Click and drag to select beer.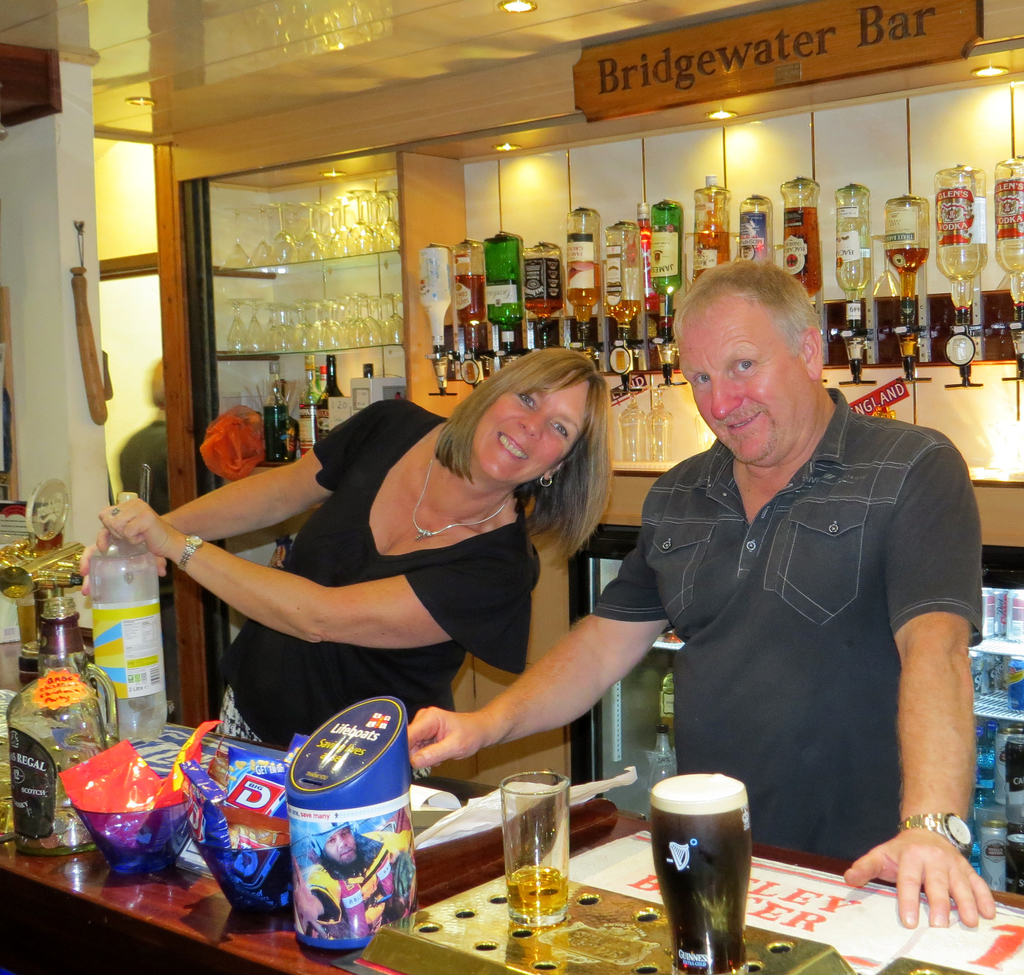
Selection: bbox(601, 211, 653, 385).
